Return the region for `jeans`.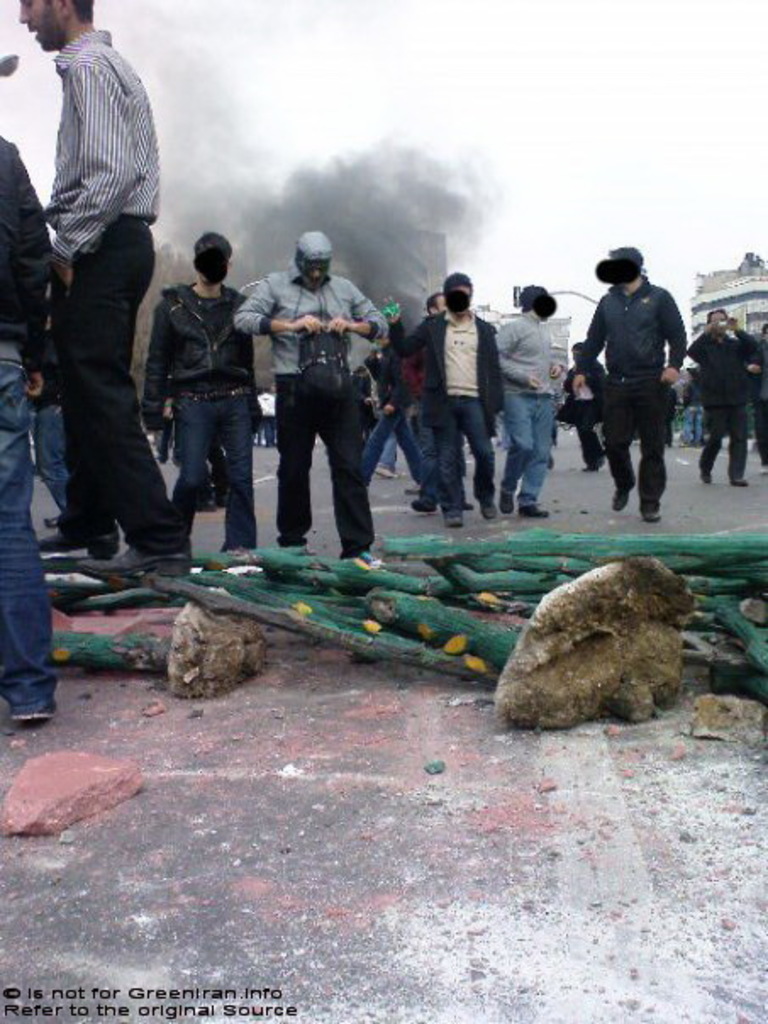
locate(27, 395, 78, 504).
